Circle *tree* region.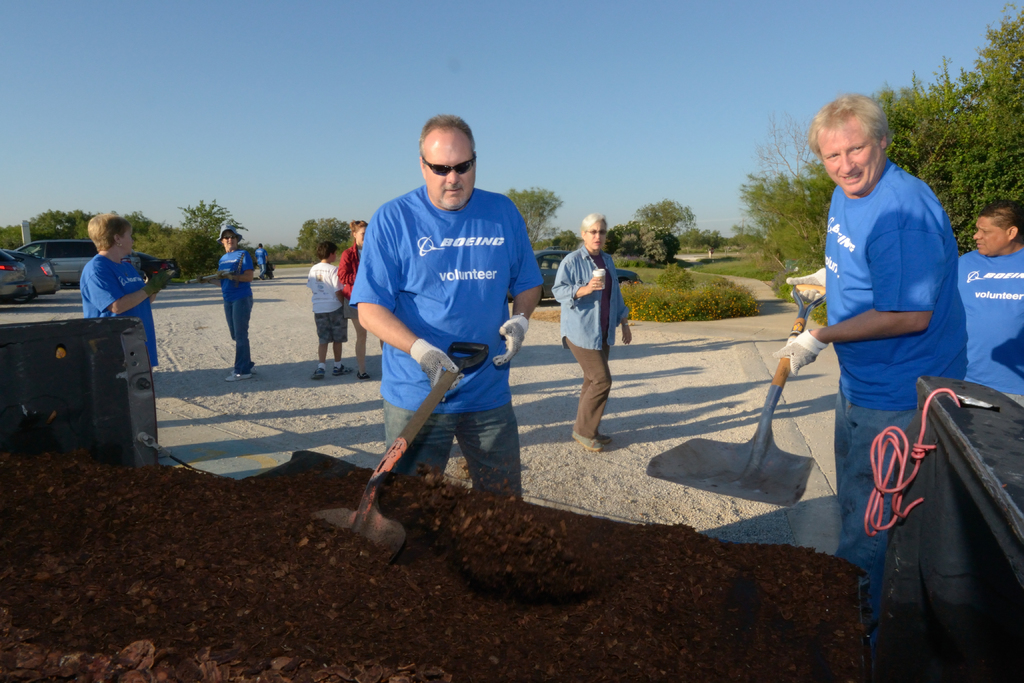
Region: x1=729 y1=162 x2=834 y2=285.
